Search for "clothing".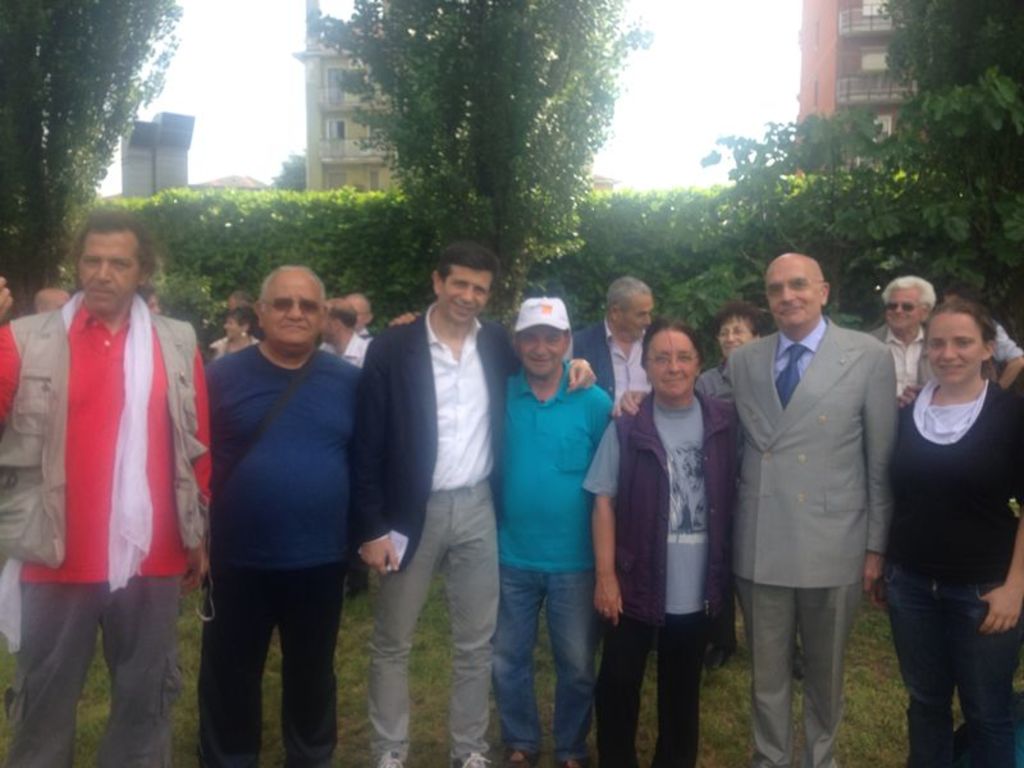
Found at detection(568, 321, 653, 412).
